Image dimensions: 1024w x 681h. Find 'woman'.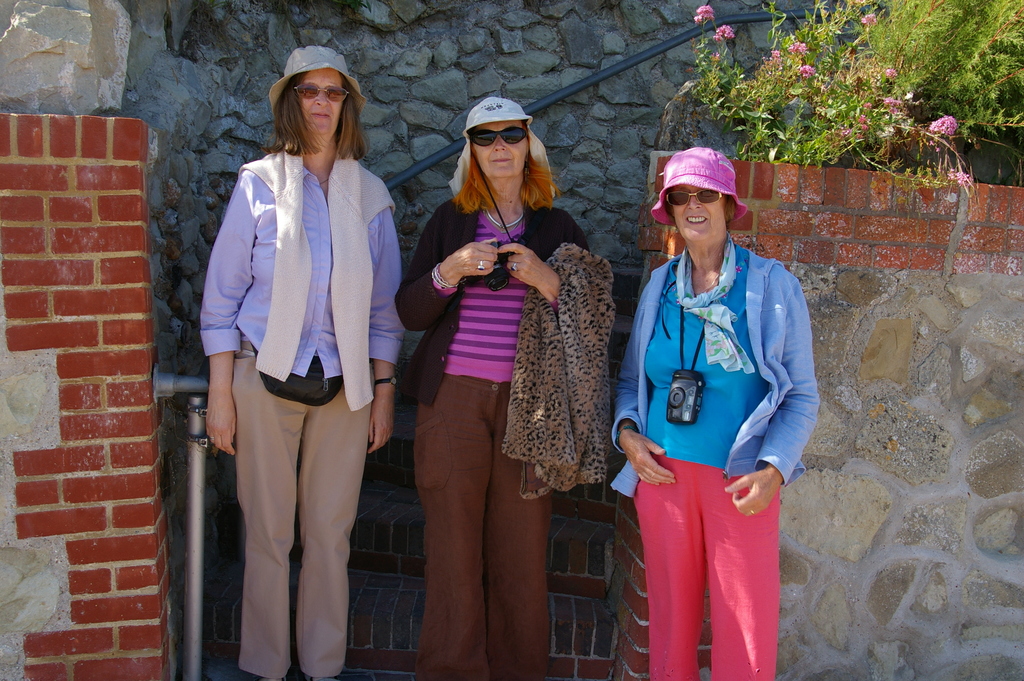
Rect(399, 96, 580, 672).
